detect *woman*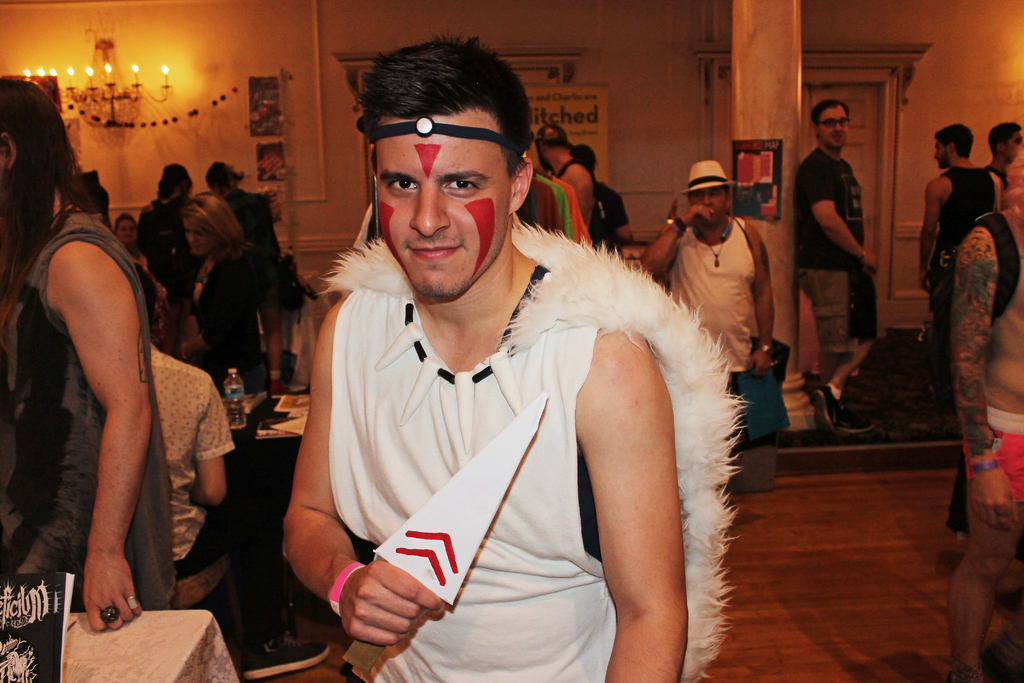
<region>140, 161, 211, 321</region>
